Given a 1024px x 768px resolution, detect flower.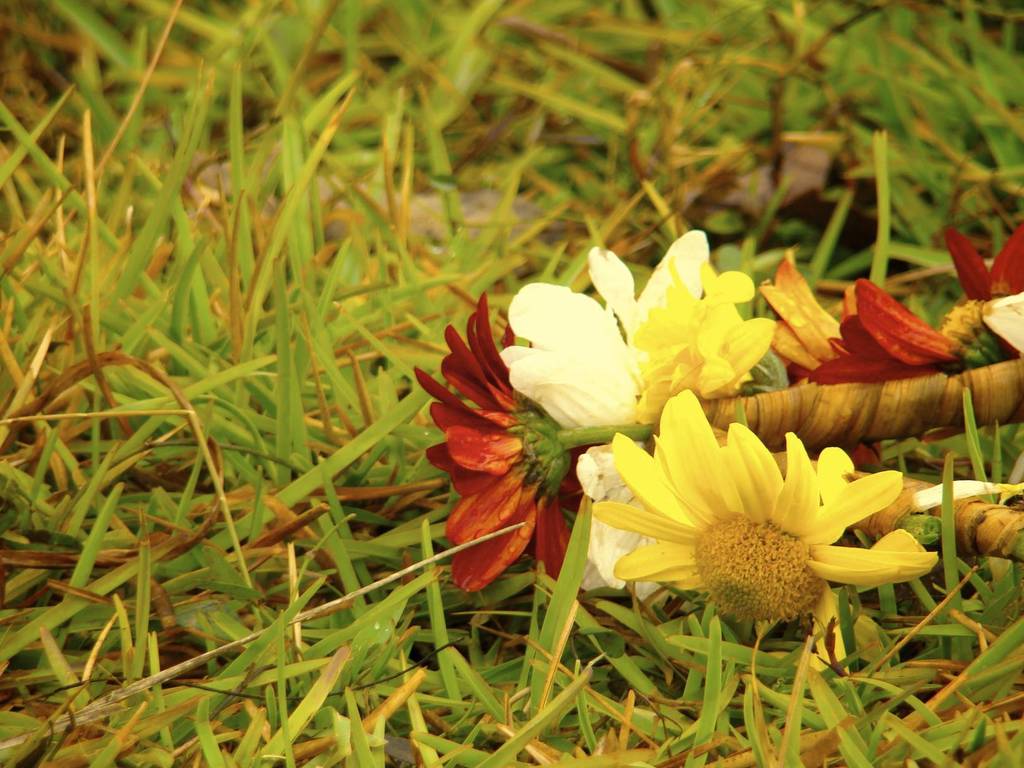
bbox(766, 257, 833, 390).
